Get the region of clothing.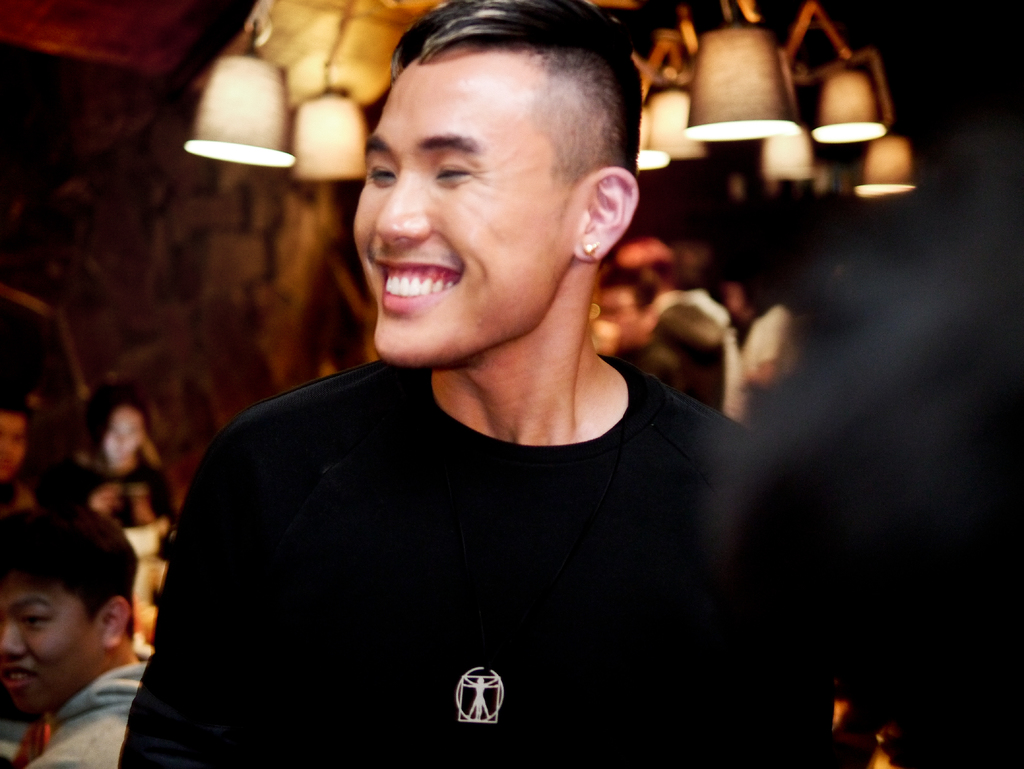
box=[0, 282, 93, 415].
